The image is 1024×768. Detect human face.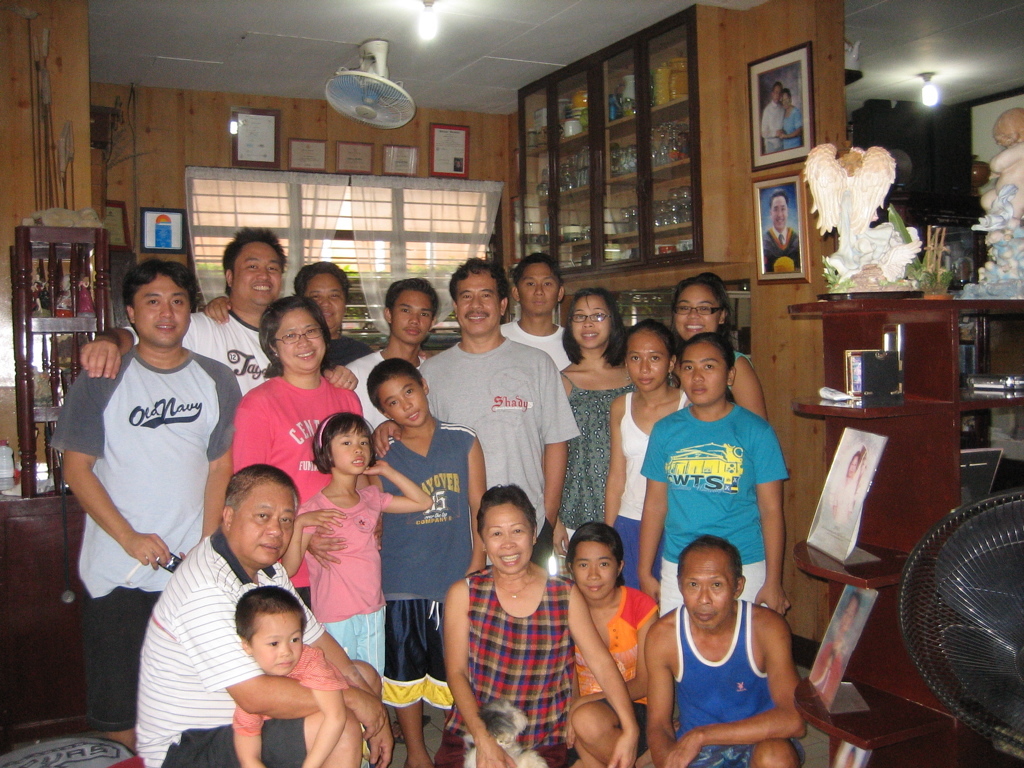
Detection: x1=580 y1=538 x2=604 y2=590.
